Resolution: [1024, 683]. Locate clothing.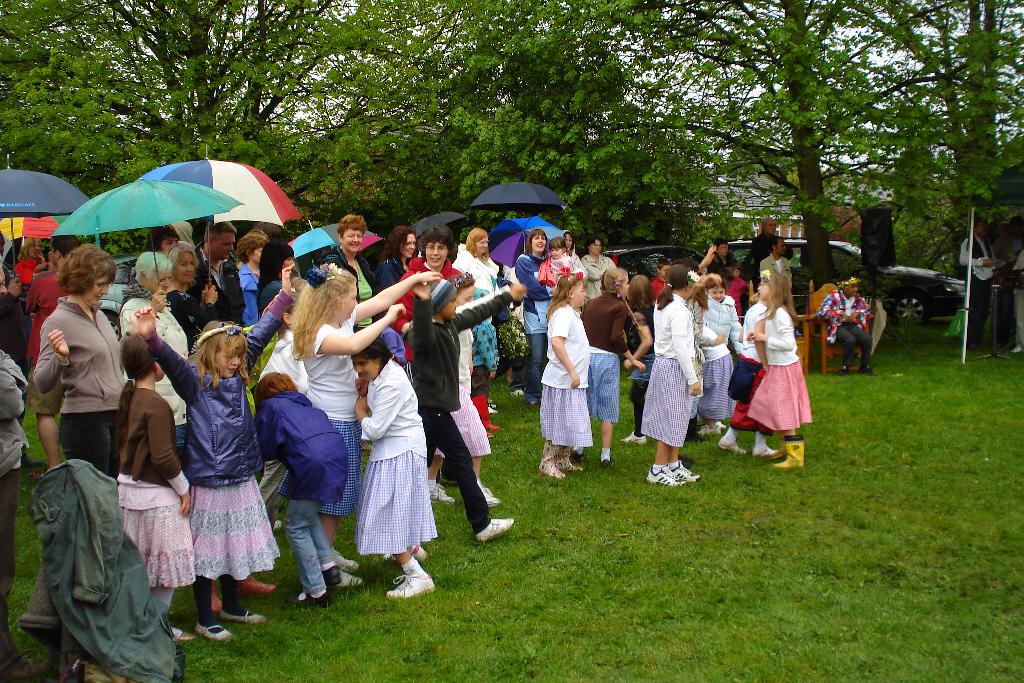
{"left": 1001, "top": 251, "right": 1023, "bottom": 352}.
